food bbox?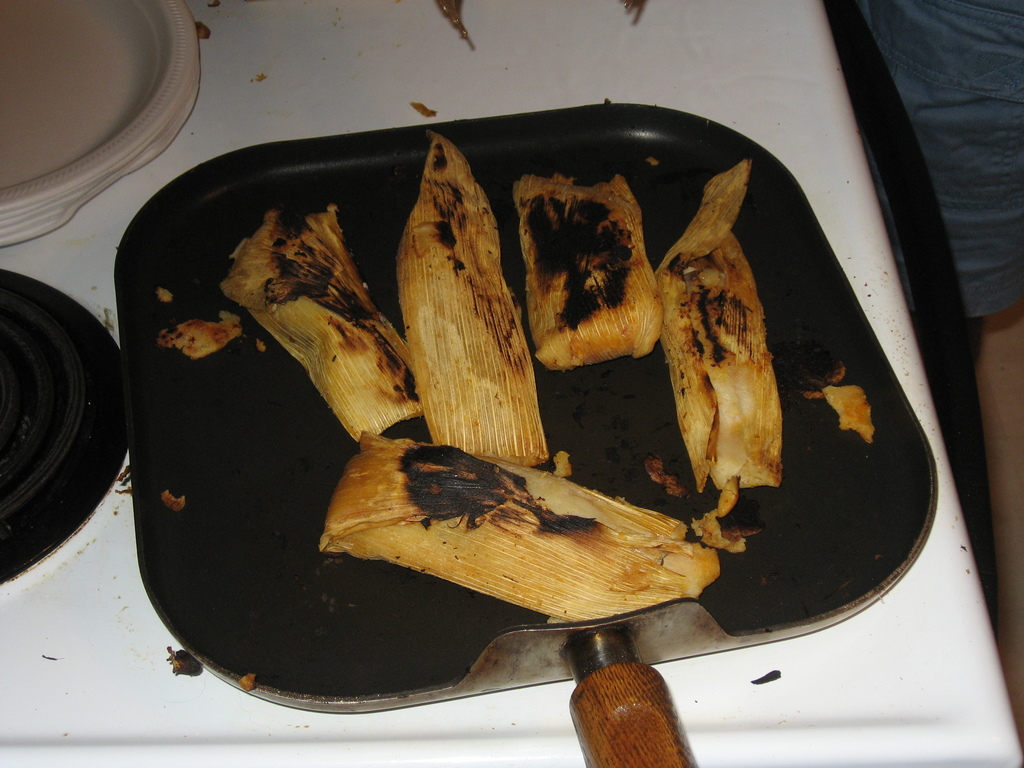
bbox=(614, 0, 645, 28)
